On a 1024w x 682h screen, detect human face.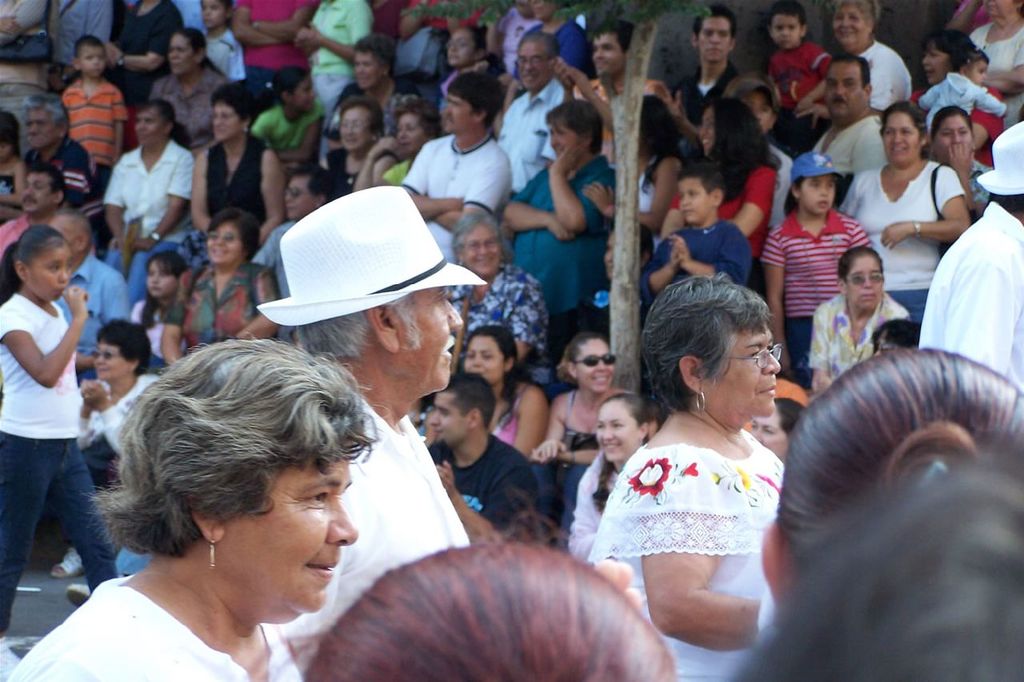
{"left": 29, "top": 242, "right": 73, "bottom": 302}.
